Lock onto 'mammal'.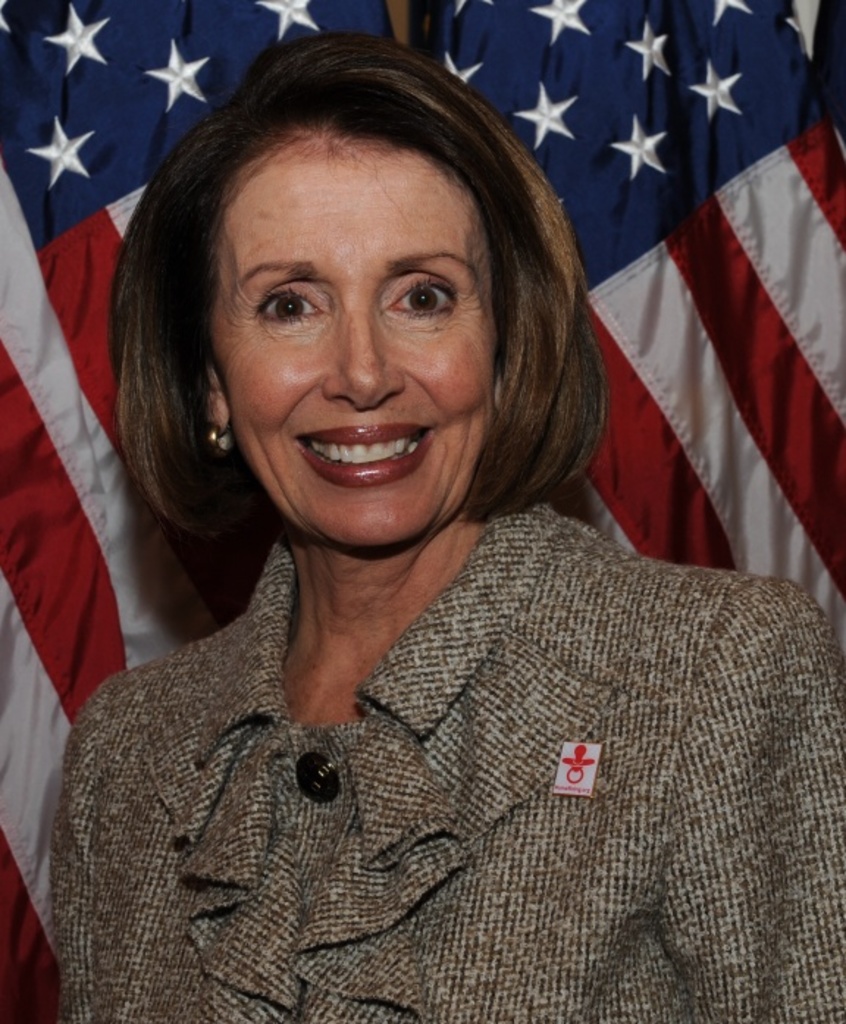
Locked: pyautogui.locateOnScreen(0, 69, 845, 1023).
